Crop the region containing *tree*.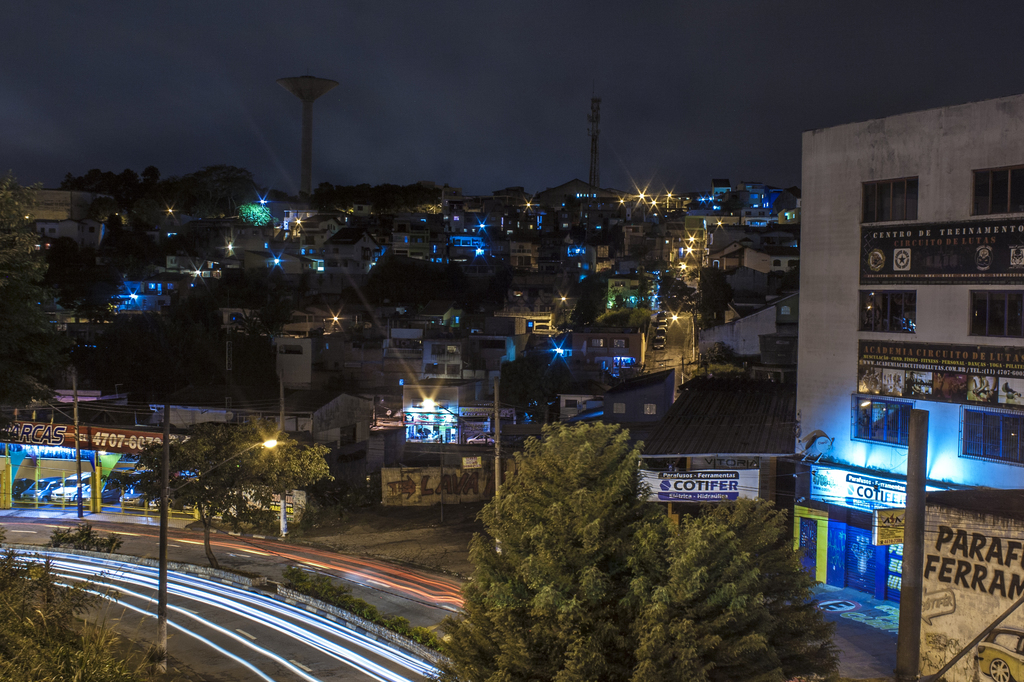
Crop region: pyautogui.locateOnScreen(665, 370, 805, 426).
